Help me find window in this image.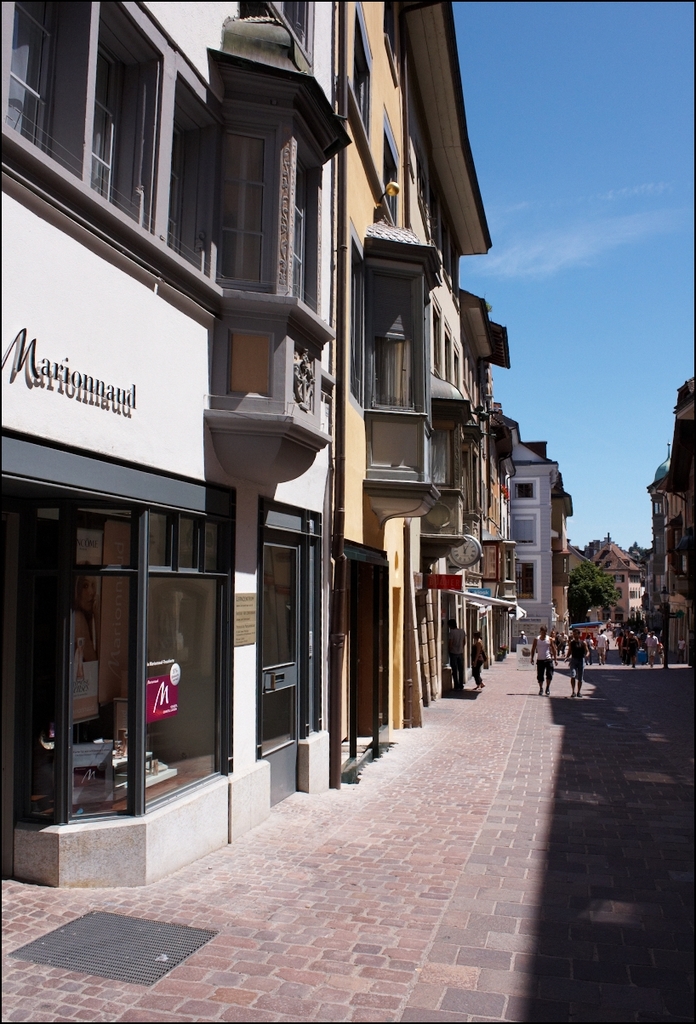
Found it: box(89, 39, 140, 216).
